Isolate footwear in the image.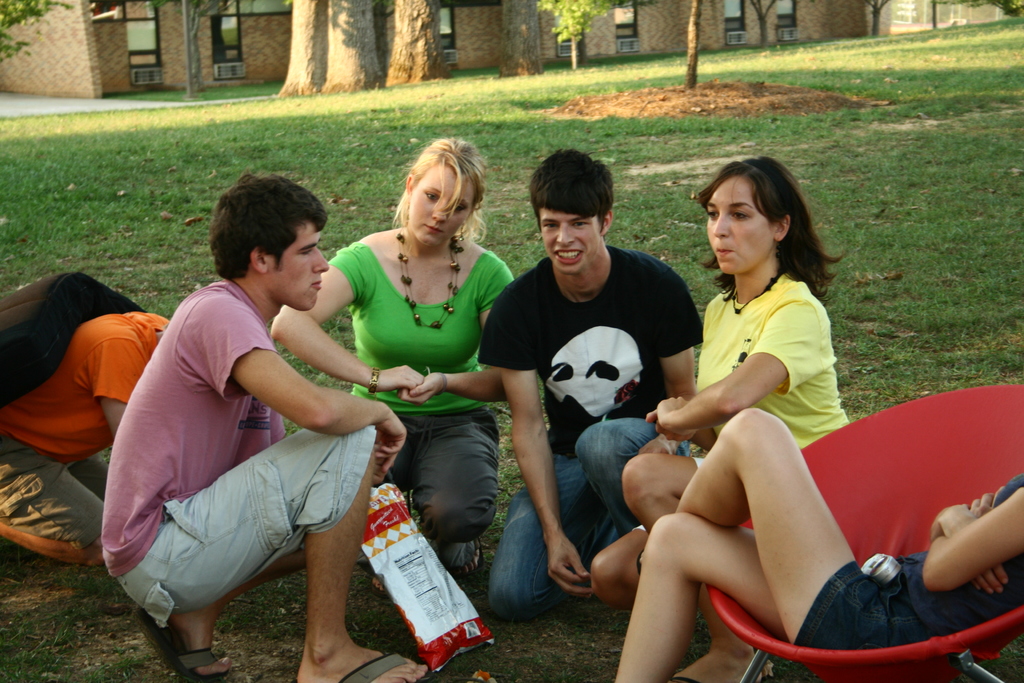
Isolated region: left=137, top=607, right=234, bottom=682.
